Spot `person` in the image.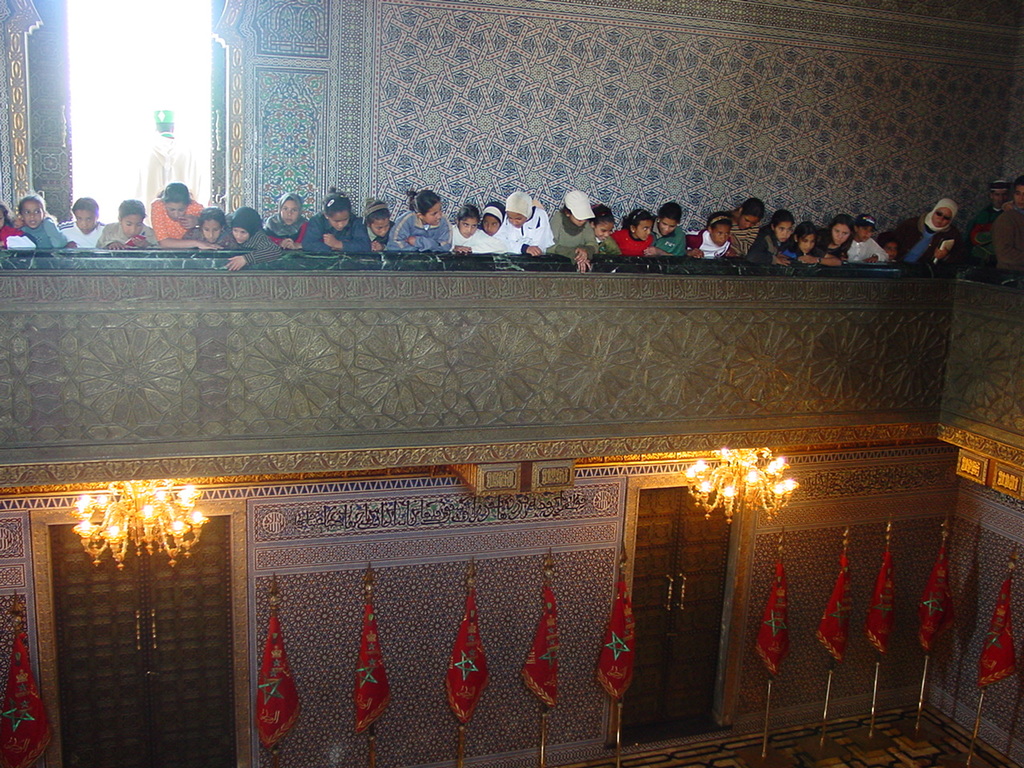
`person` found at select_region(134, 108, 200, 221).
